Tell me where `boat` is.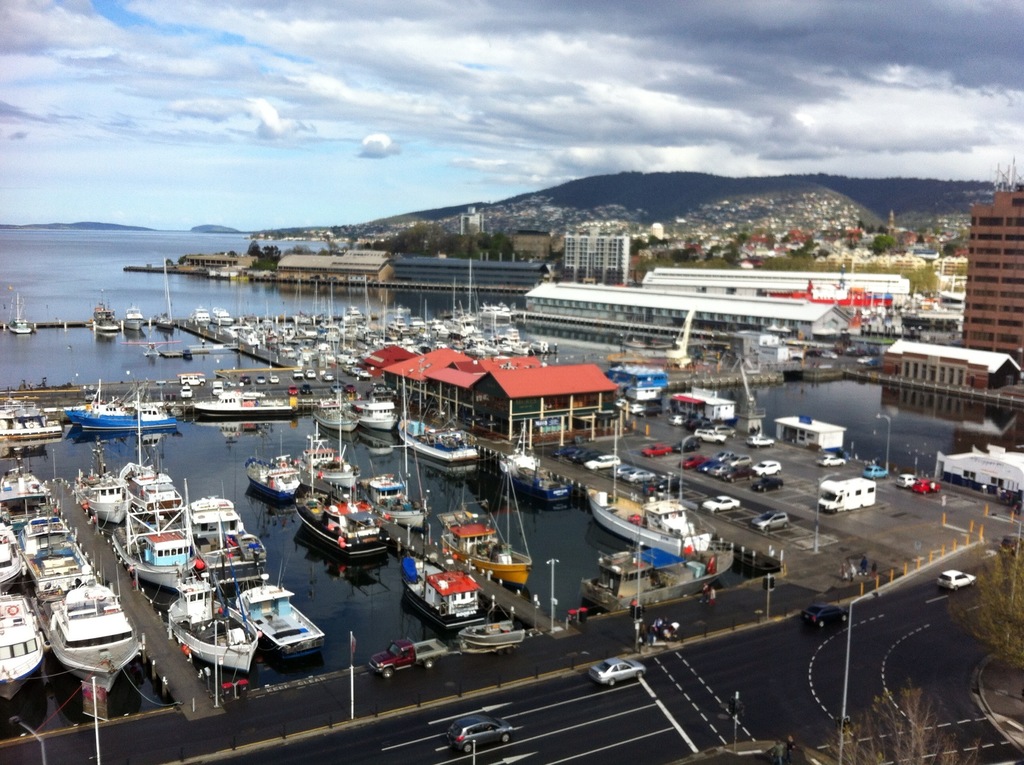
`boat` is at {"x1": 6, "y1": 289, "x2": 37, "y2": 334}.
